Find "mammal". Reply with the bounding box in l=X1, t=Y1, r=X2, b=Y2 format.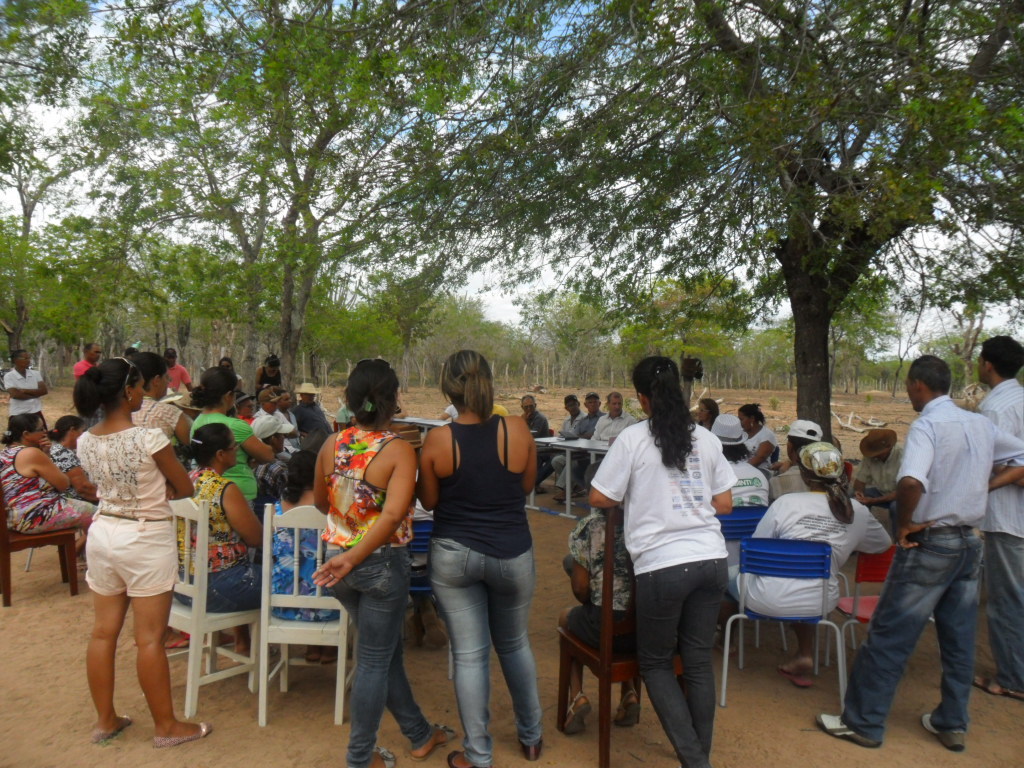
l=132, t=352, r=198, b=494.
